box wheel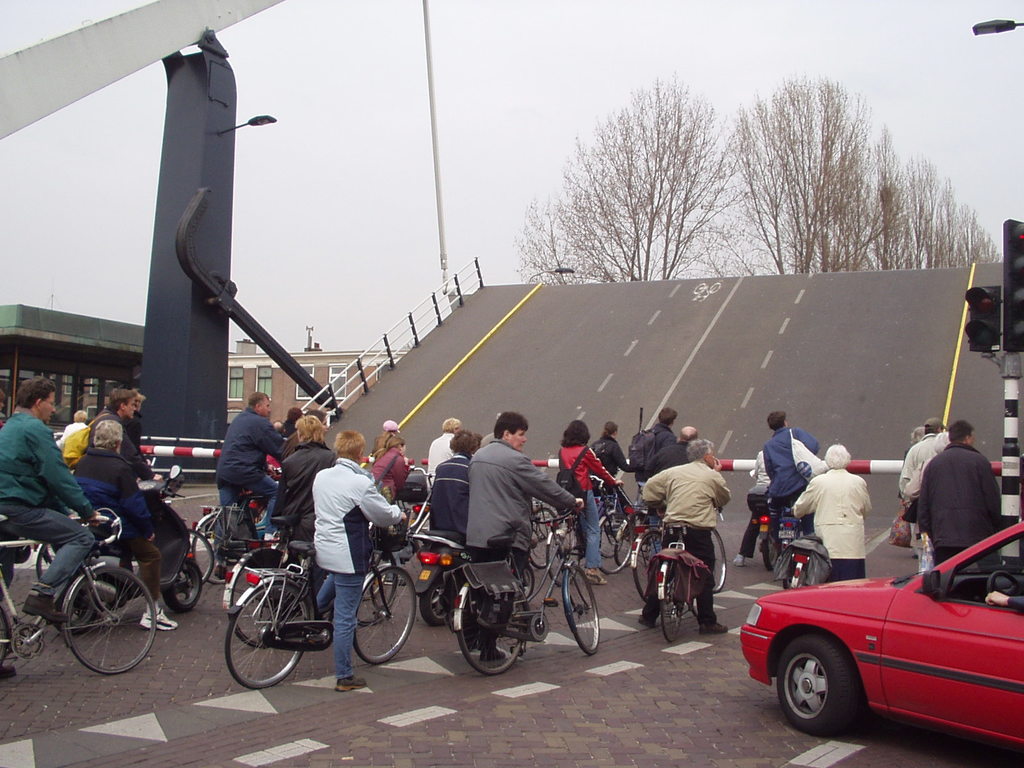
box=[60, 559, 172, 669]
